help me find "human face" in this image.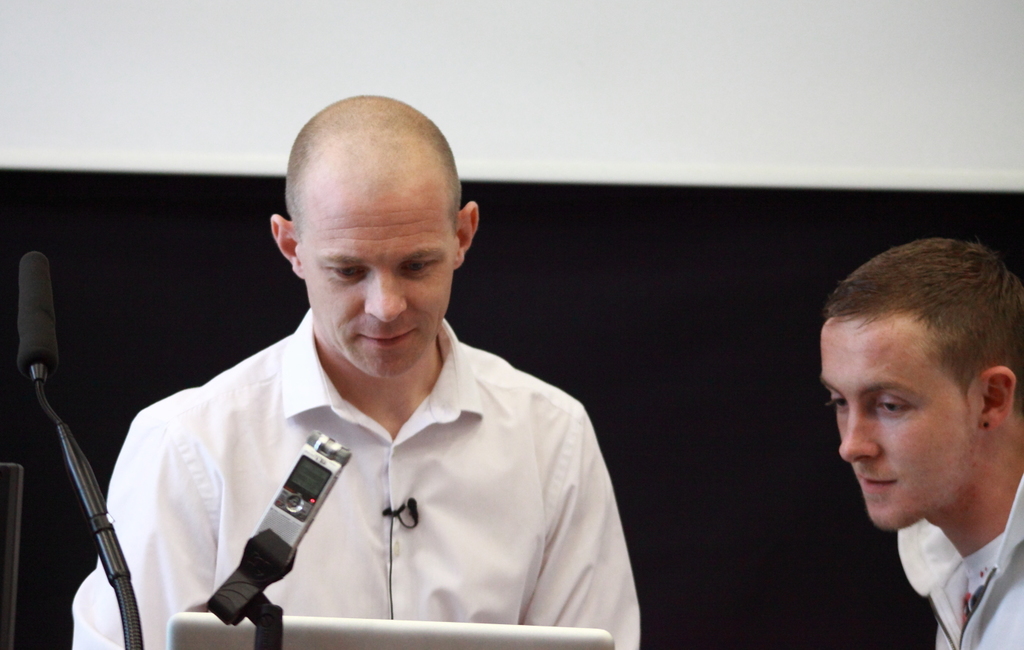
Found it: bbox=[299, 178, 456, 379].
